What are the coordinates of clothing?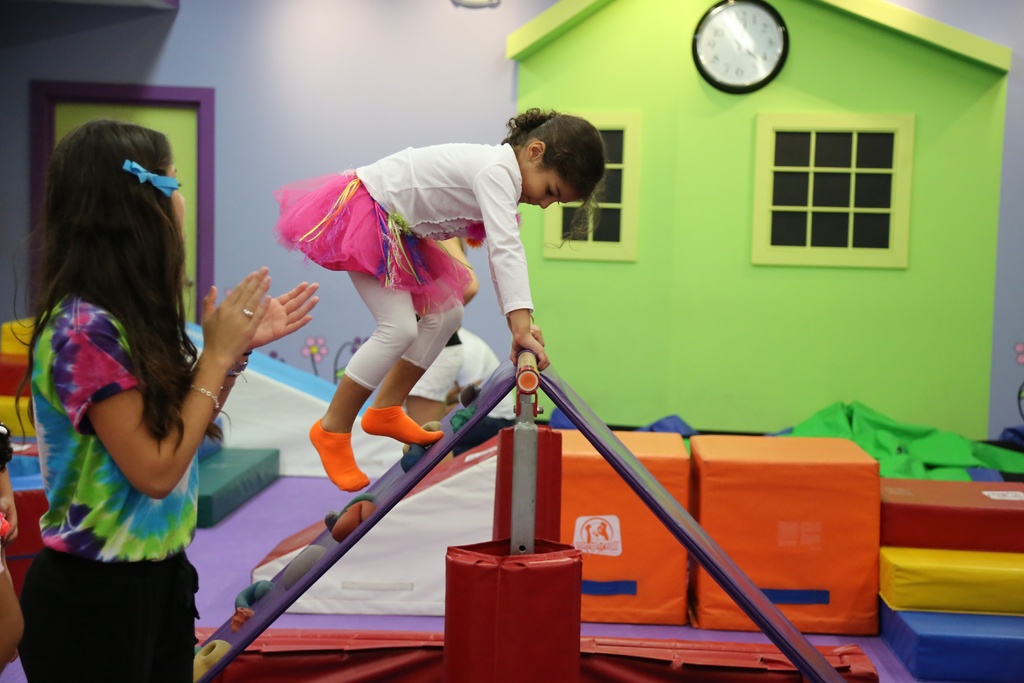
crop(285, 140, 582, 438).
